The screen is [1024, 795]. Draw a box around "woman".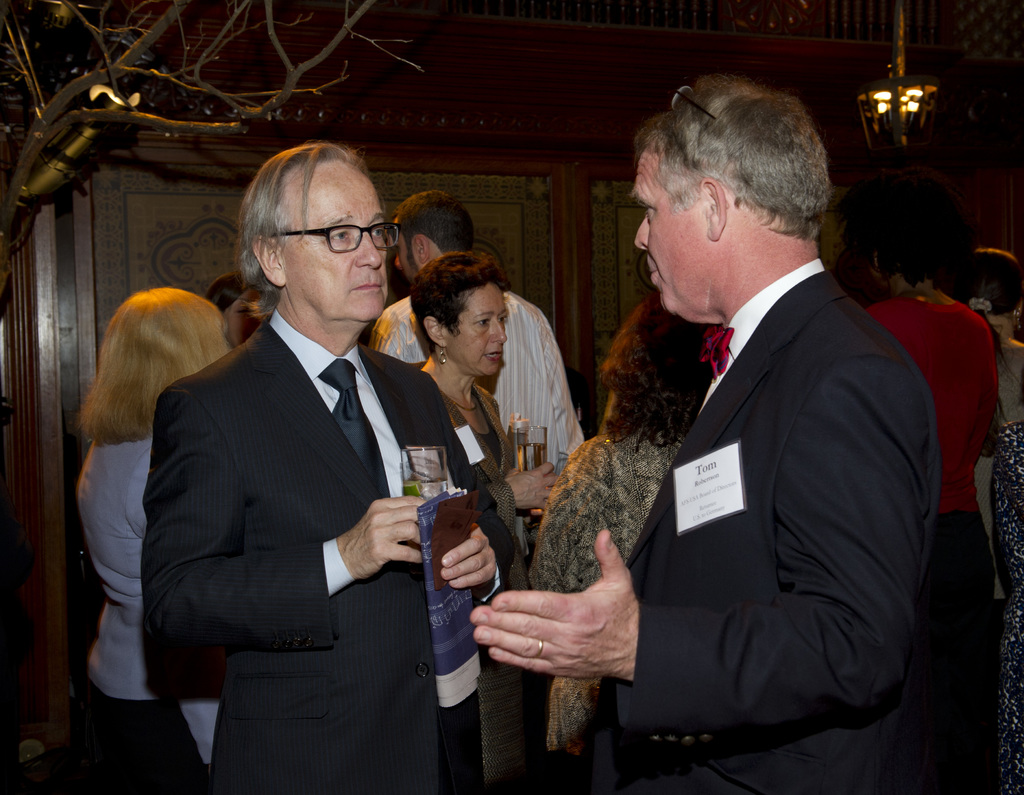
(524, 284, 719, 751).
